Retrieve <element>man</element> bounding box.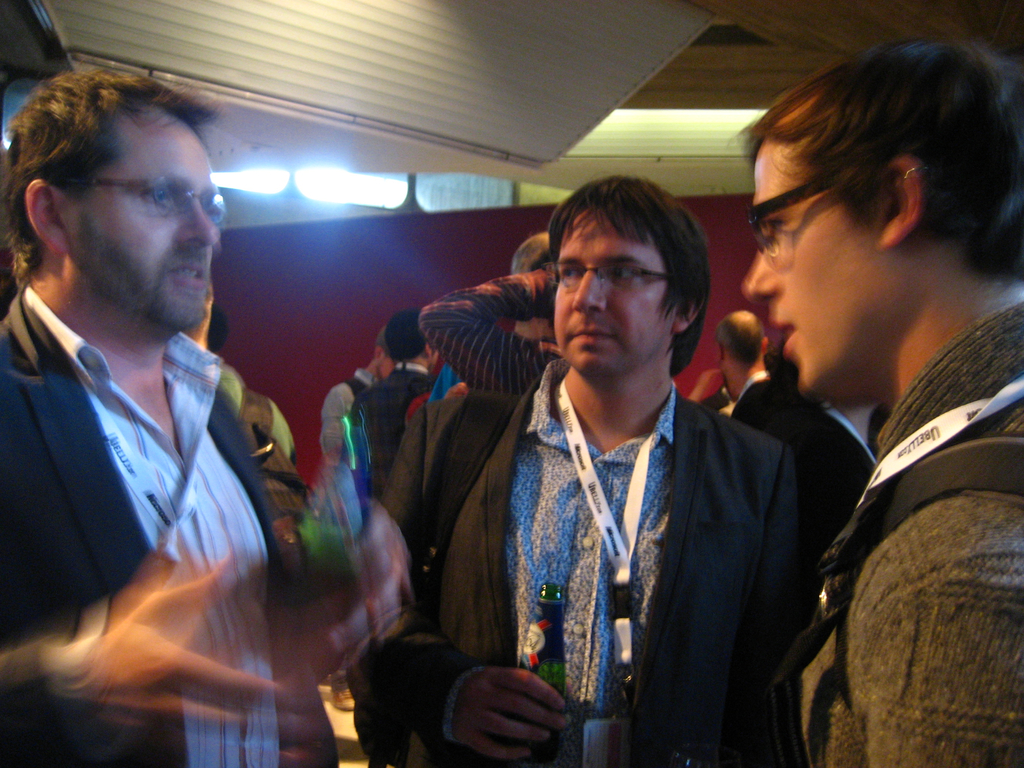
Bounding box: (428,230,558,401).
